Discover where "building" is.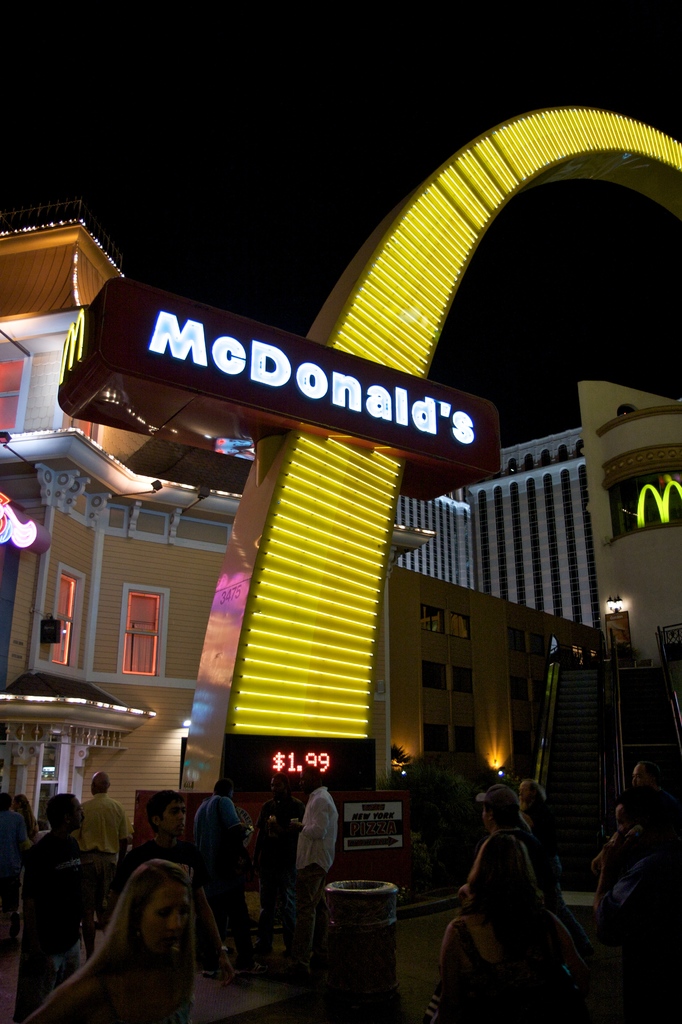
Discovered at 0 194 244 857.
